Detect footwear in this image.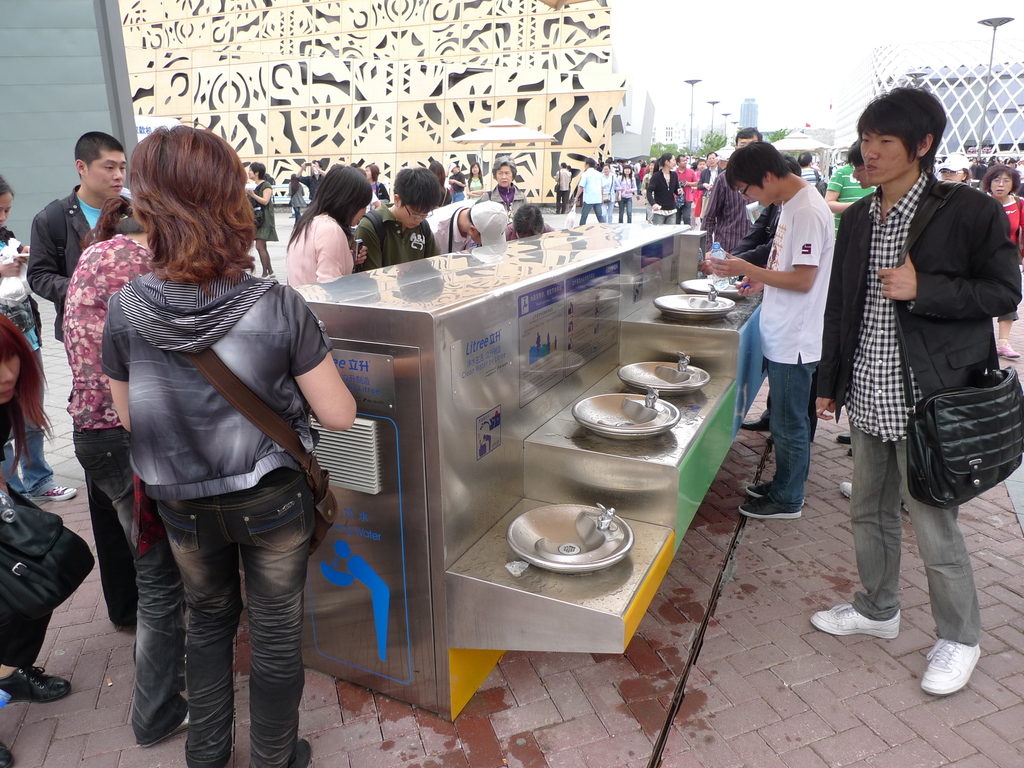
Detection: [0, 663, 74, 705].
